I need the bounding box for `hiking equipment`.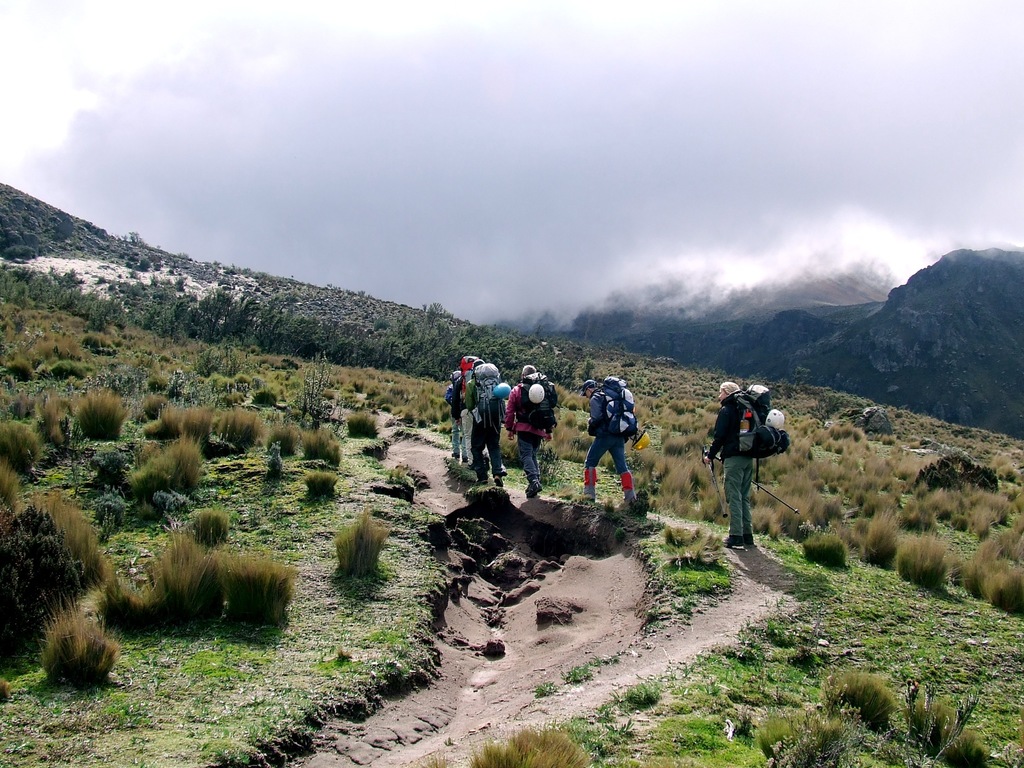
Here it is: select_region(472, 472, 488, 488).
